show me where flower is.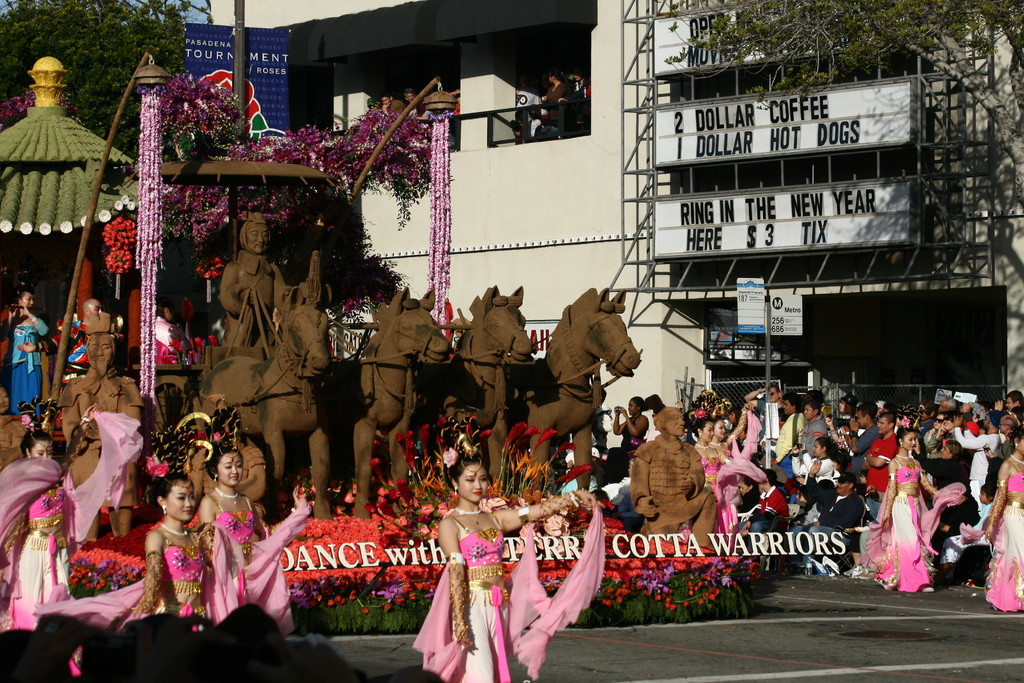
flower is at locate(81, 215, 88, 229).
